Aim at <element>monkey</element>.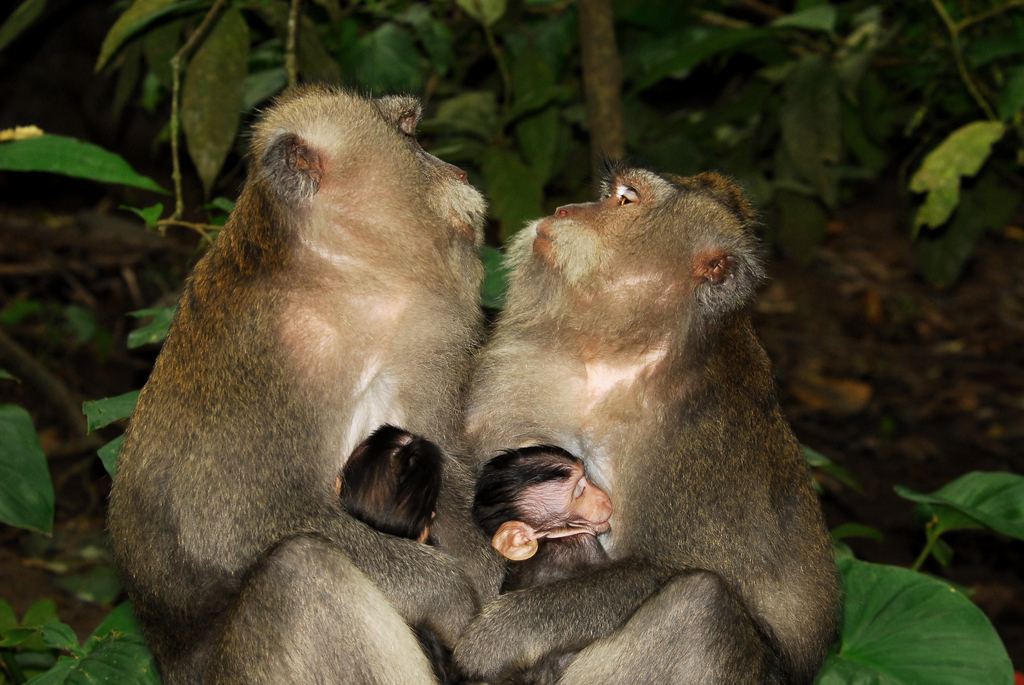
Aimed at (left=474, top=437, right=620, bottom=597).
